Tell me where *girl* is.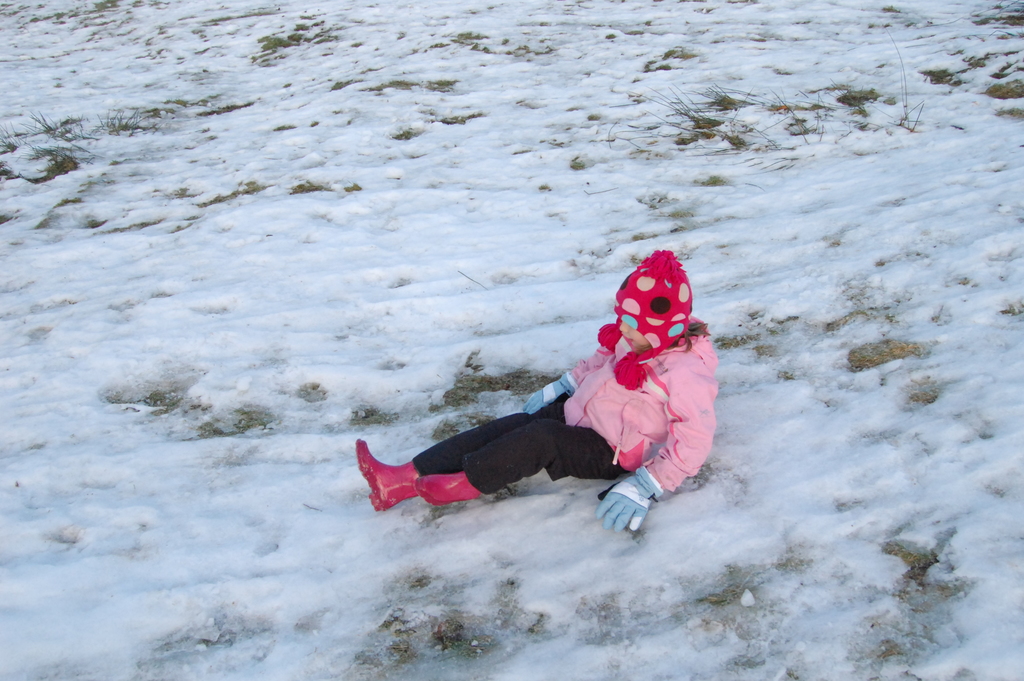
*girl* is at [353,244,717,528].
